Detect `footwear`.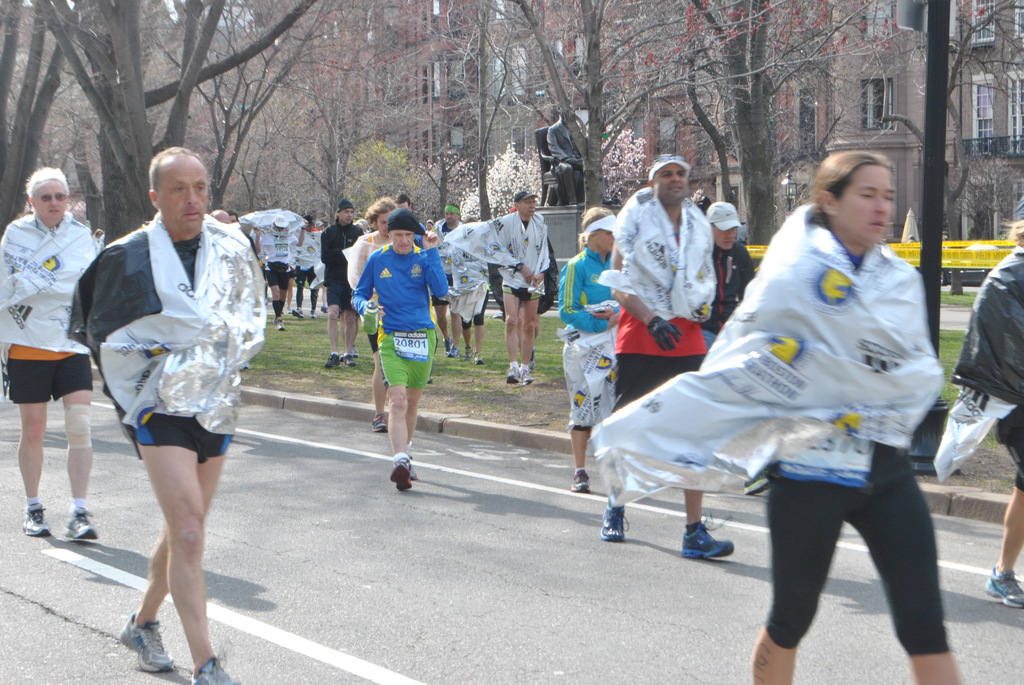
Detected at (left=600, top=498, right=626, bottom=538).
